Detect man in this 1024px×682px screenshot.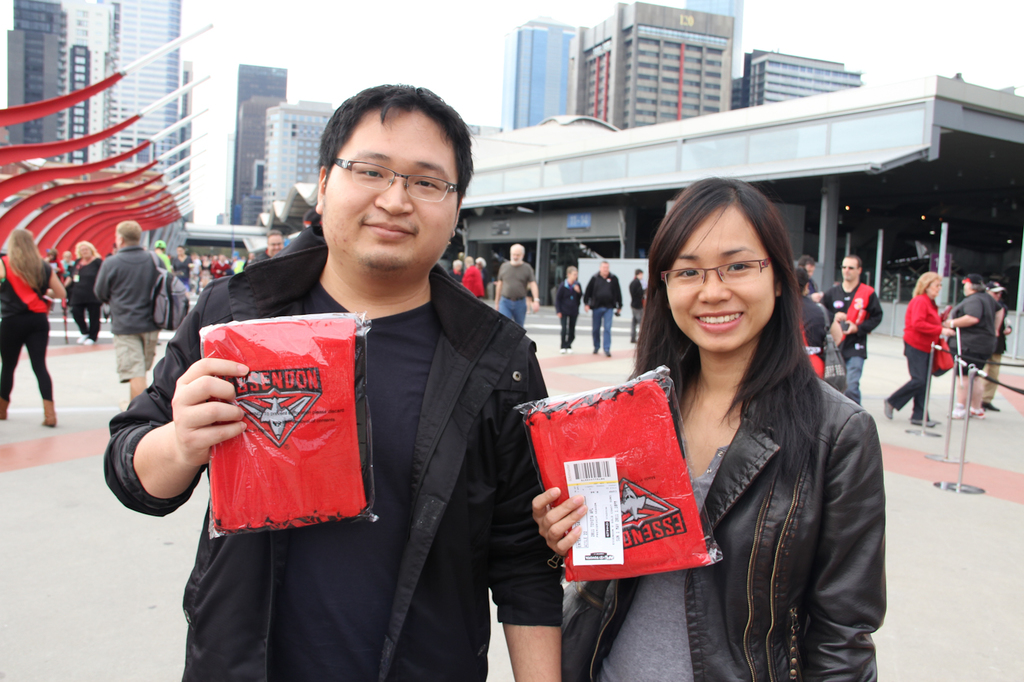
Detection: box=[794, 254, 819, 284].
